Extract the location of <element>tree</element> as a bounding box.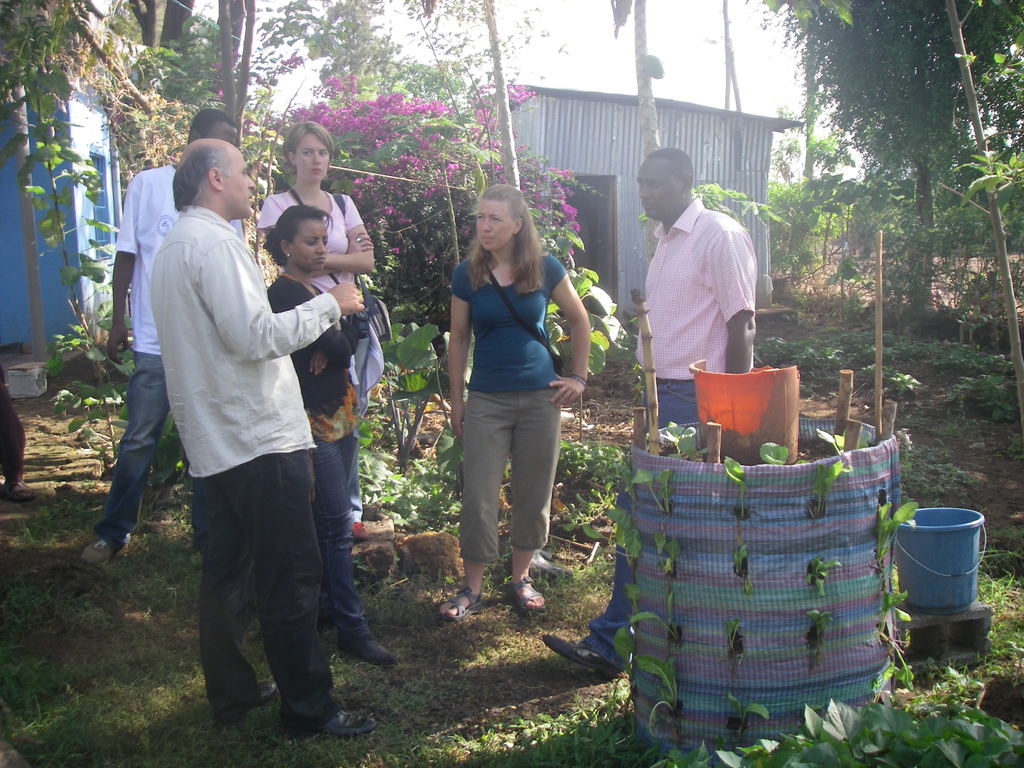
[left=608, top=0, right=692, bottom=236].
